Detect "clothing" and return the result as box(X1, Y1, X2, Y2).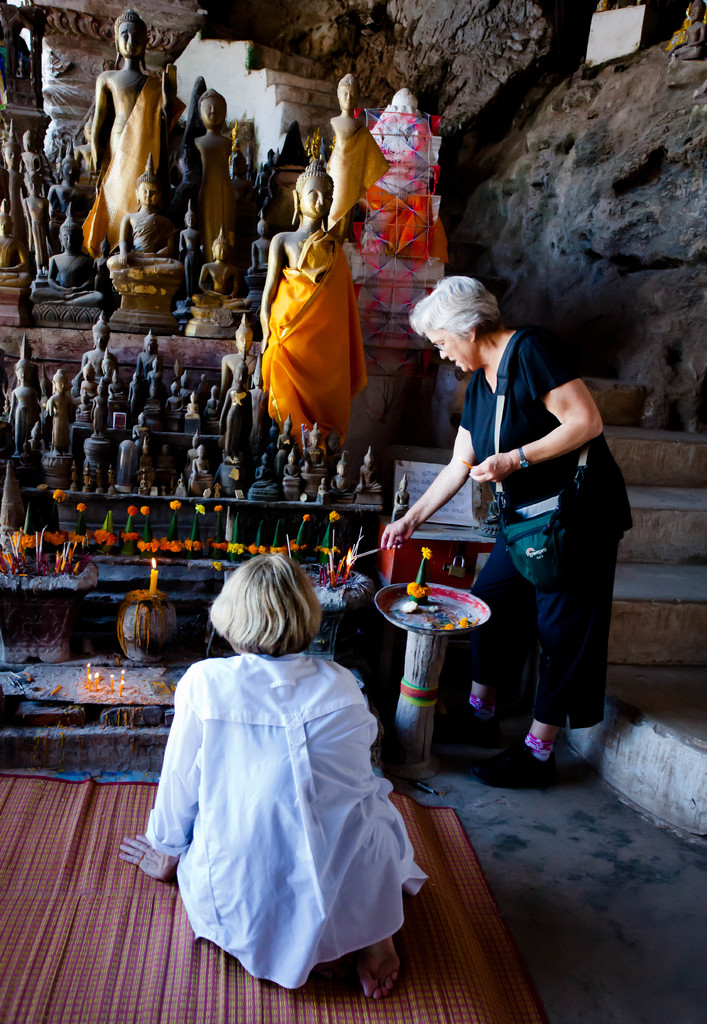
box(263, 221, 365, 447).
